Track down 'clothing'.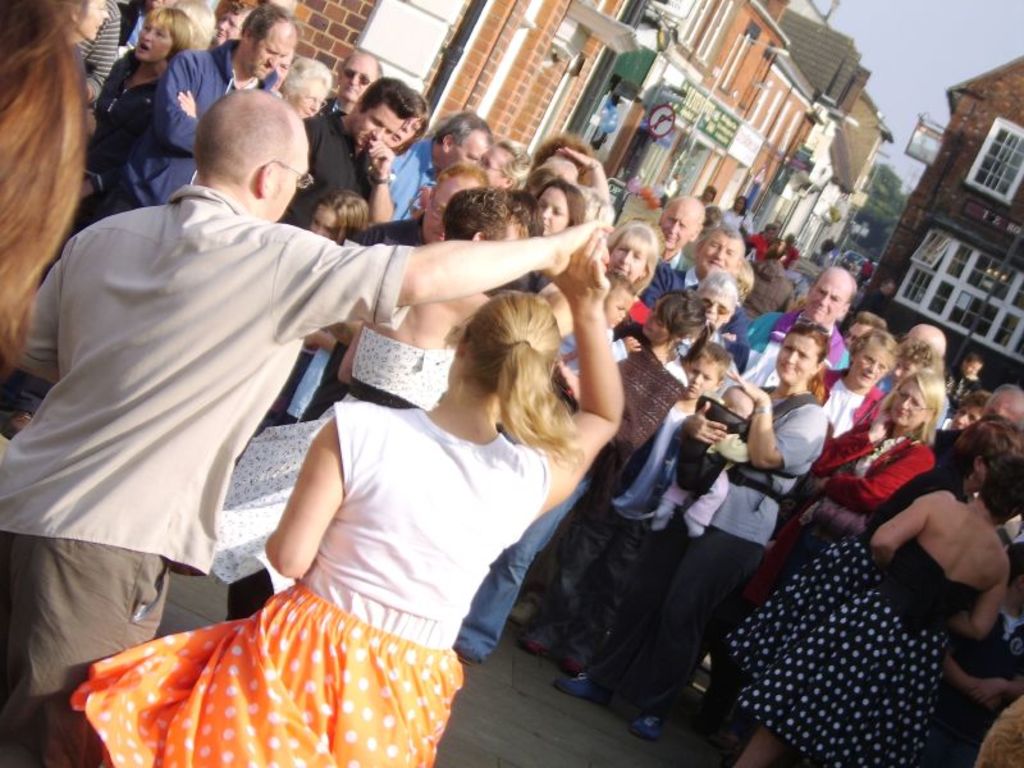
Tracked to 786/417/946/572.
